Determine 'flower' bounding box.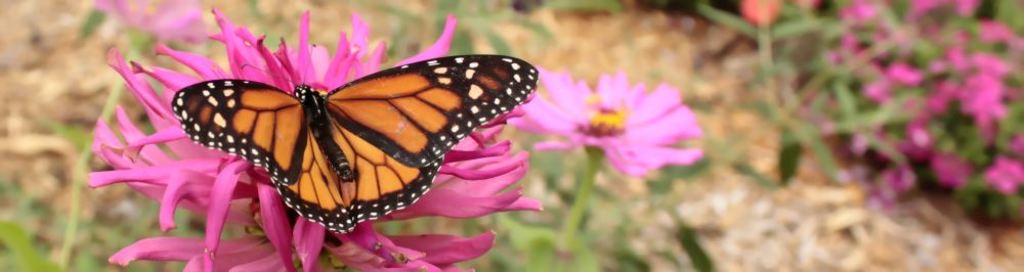
Determined: <bbox>743, 0, 779, 30</bbox>.
